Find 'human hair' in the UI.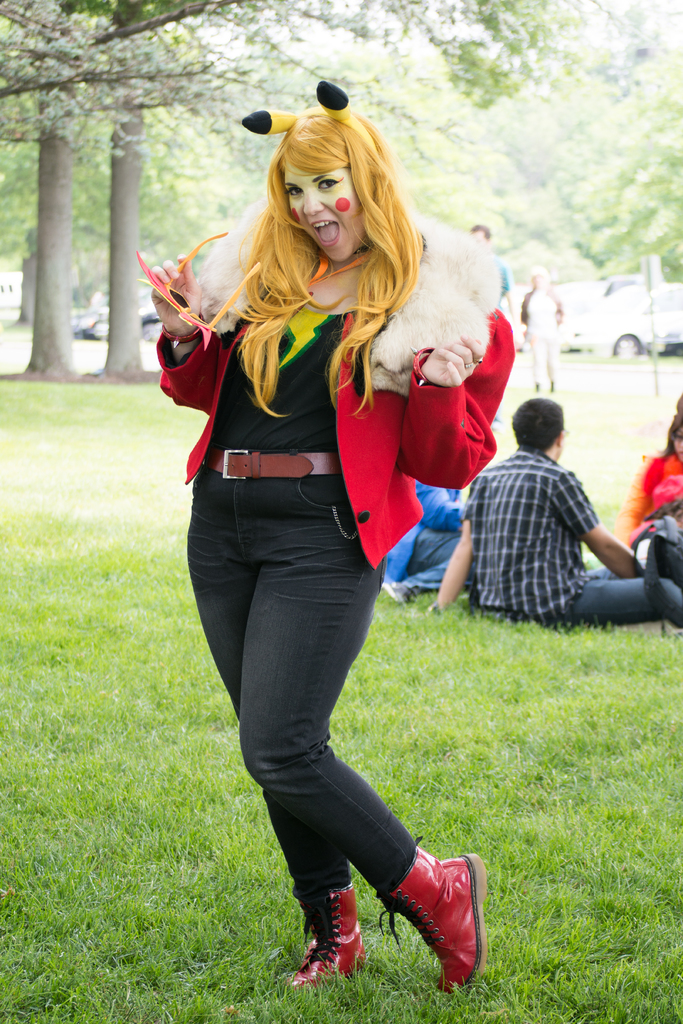
UI element at left=235, top=81, right=432, bottom=350.
